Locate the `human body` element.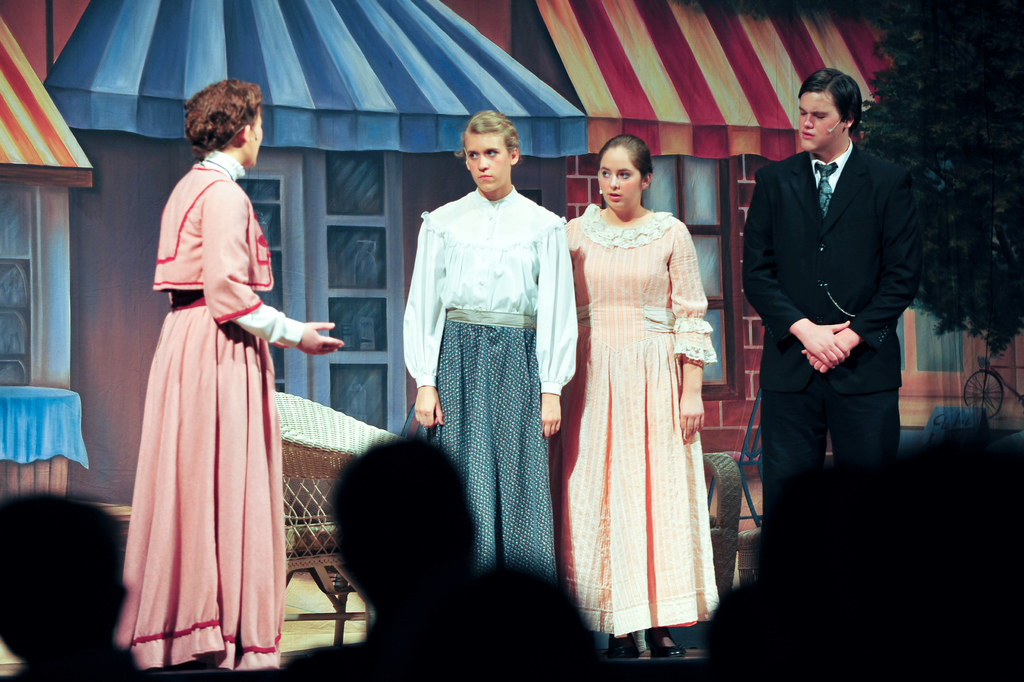
Element bbox: <box>128,78,300,681</box>.
